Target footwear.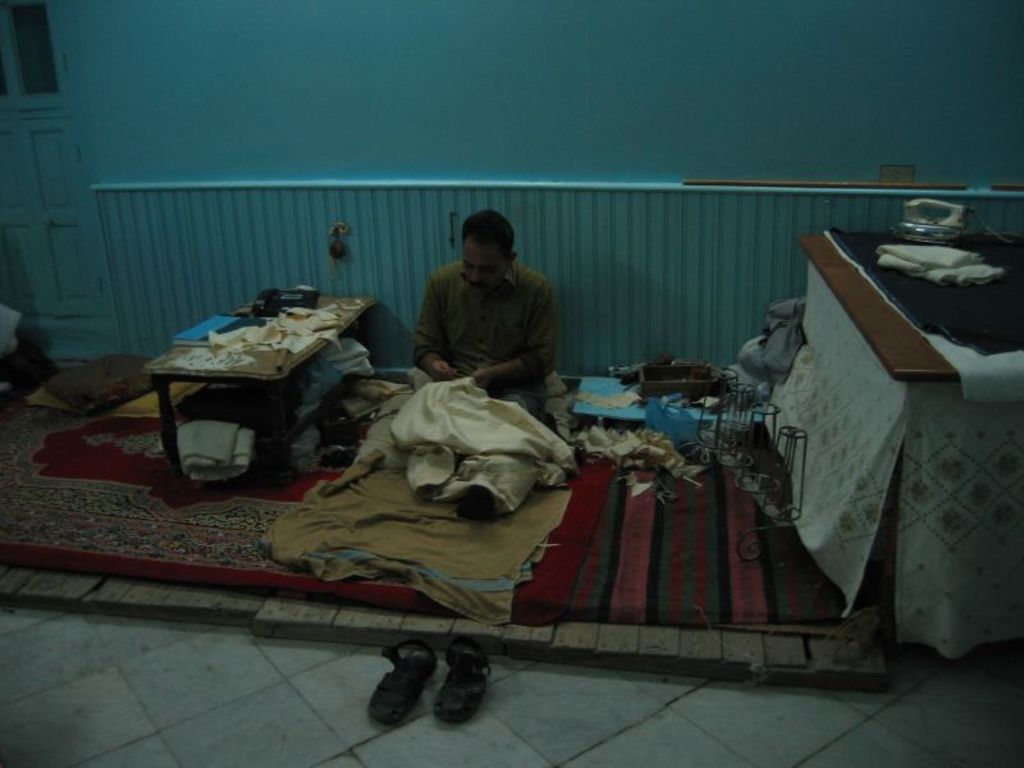
Target region: [436,631,495,727].
